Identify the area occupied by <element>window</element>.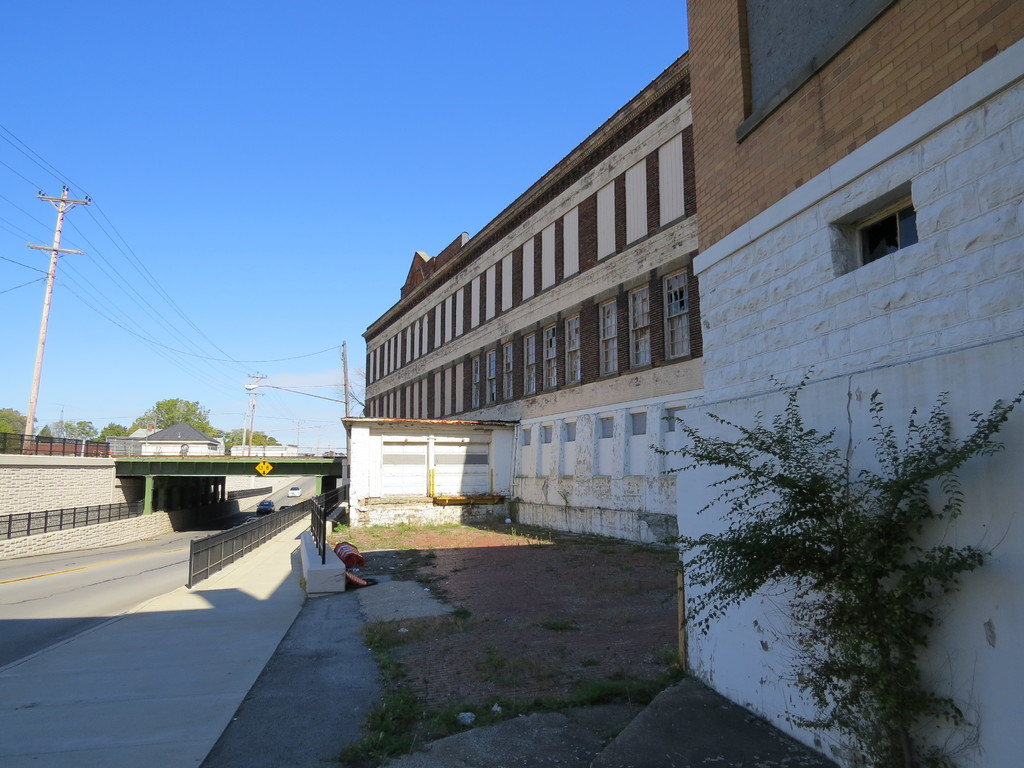
Area: <bbox>627, 283, 660, 365</bbox>.
